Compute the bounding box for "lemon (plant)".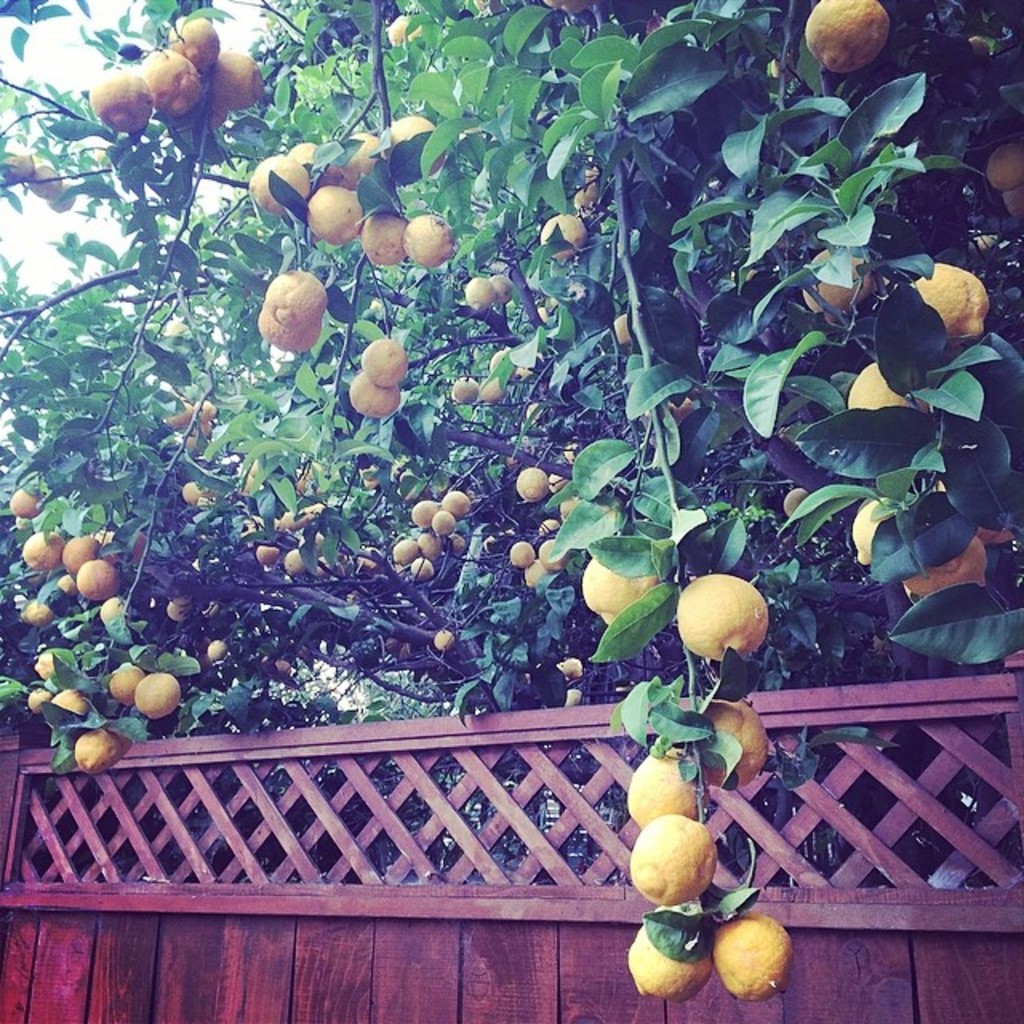
(483, 270, 515, 304).
